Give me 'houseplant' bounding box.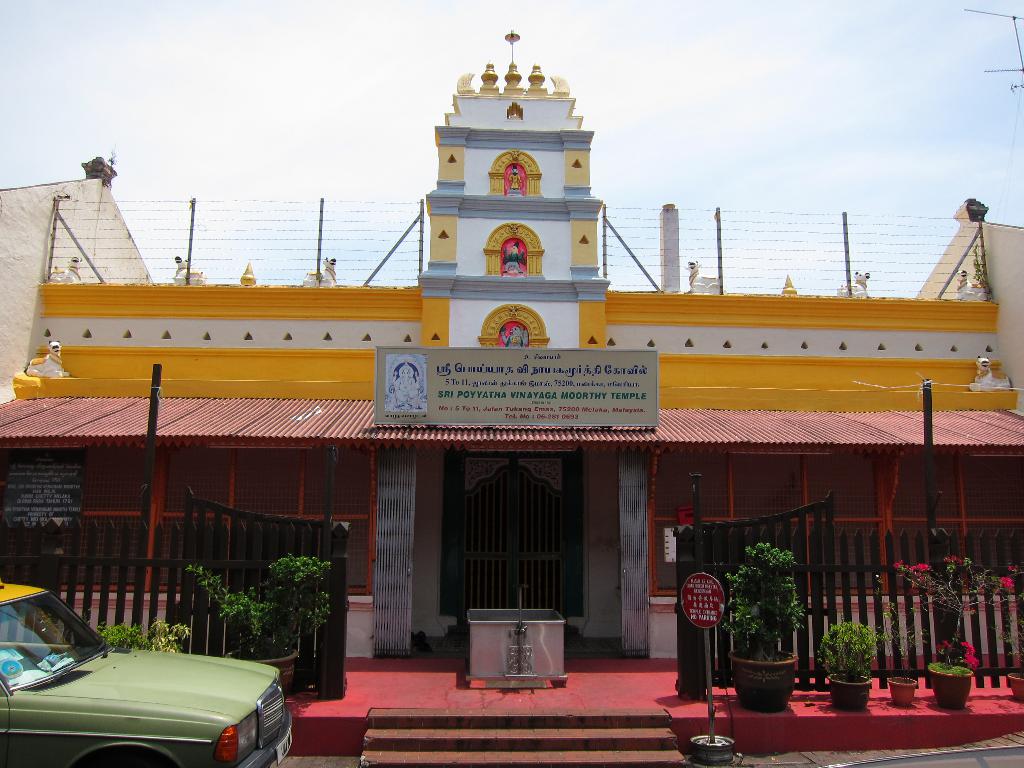
bbox=(181, 552, 335, 691).
